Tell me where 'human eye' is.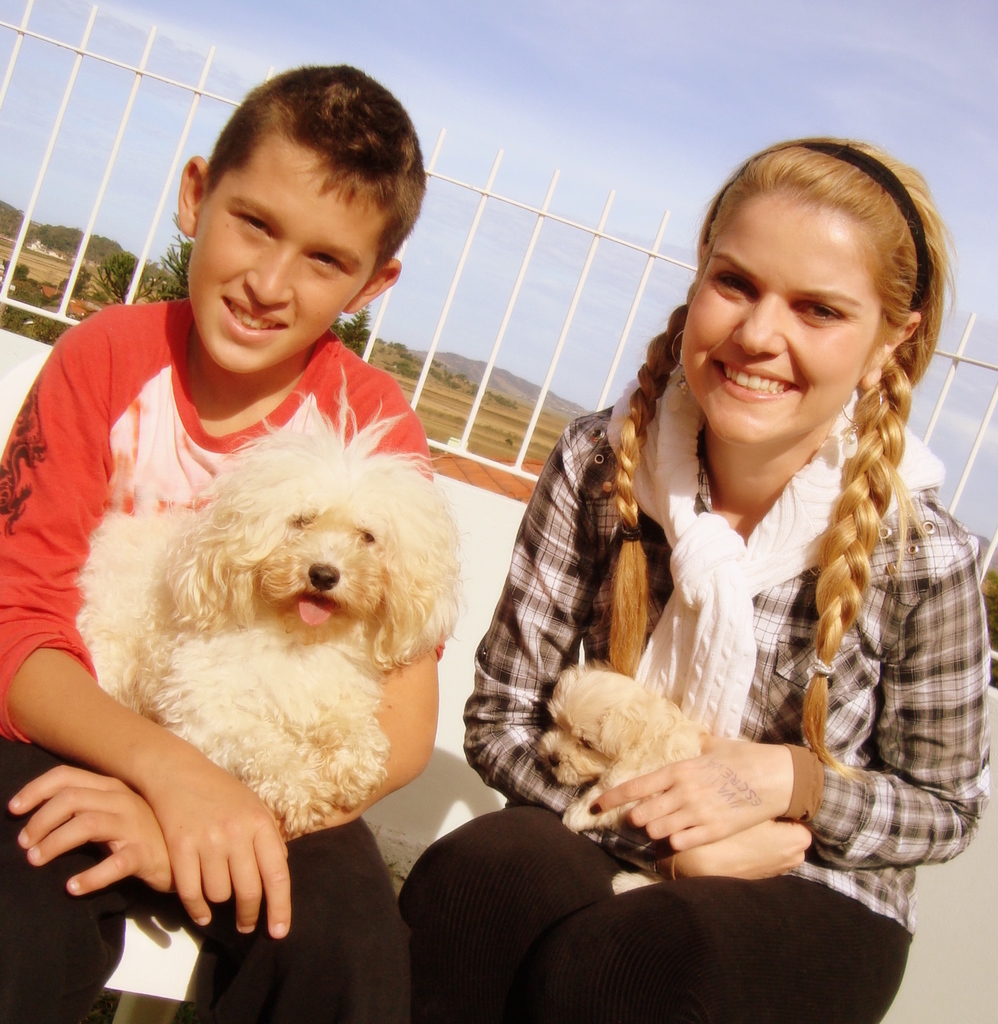
'human eye' is at 713 272 759 300.
